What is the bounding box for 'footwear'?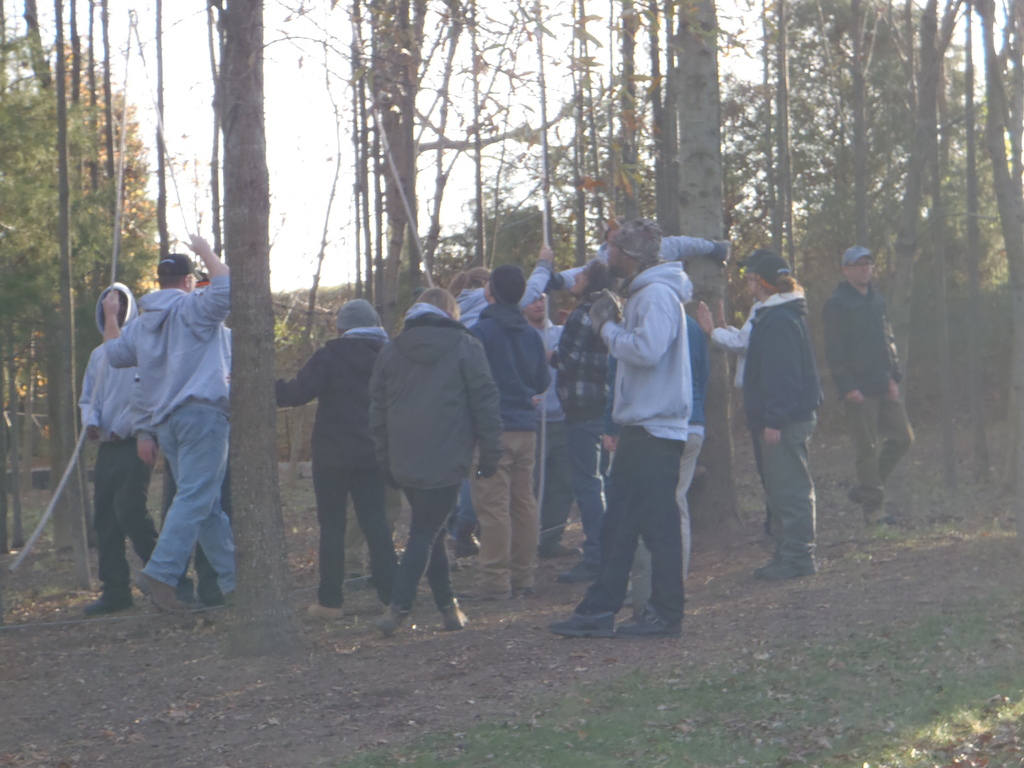
[left=176, top=575, right=195, bottom=597].
